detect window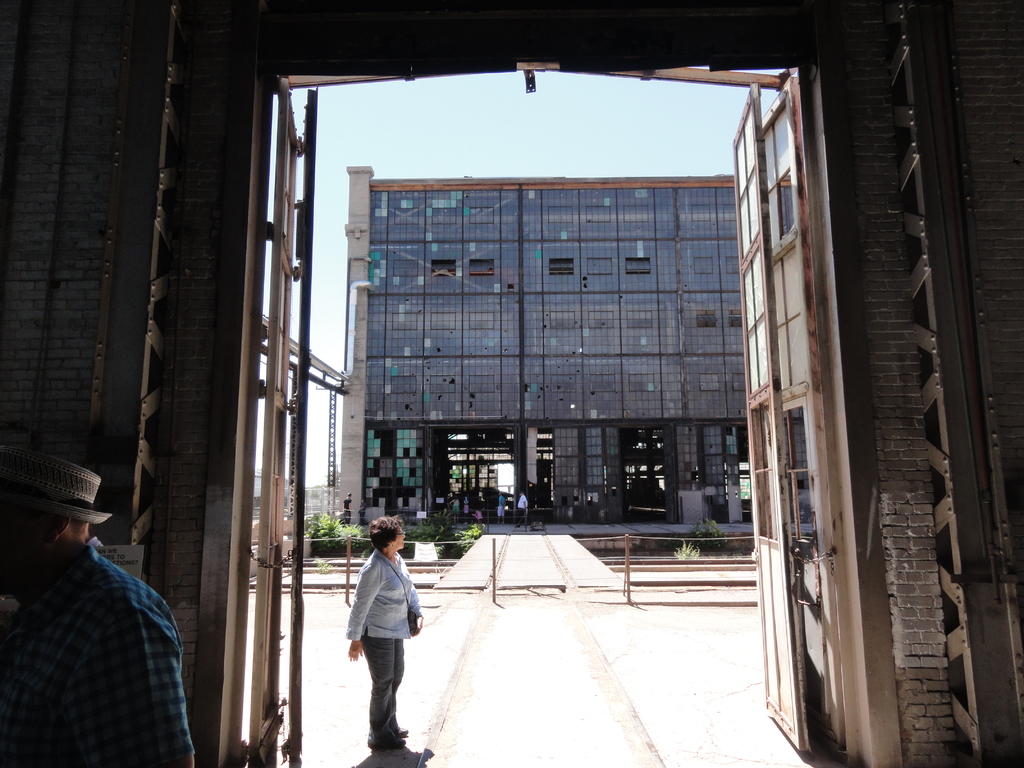
<box>431,208,455,224</box>
